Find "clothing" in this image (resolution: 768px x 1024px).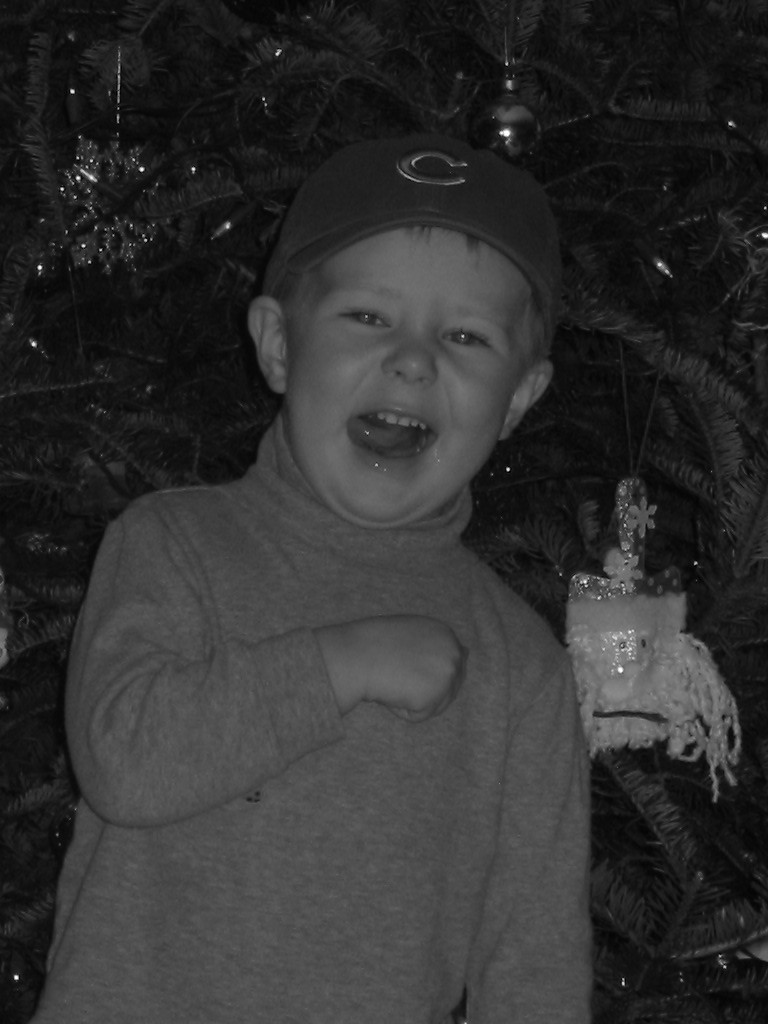
Rect(28, 406, 600, 1023).
